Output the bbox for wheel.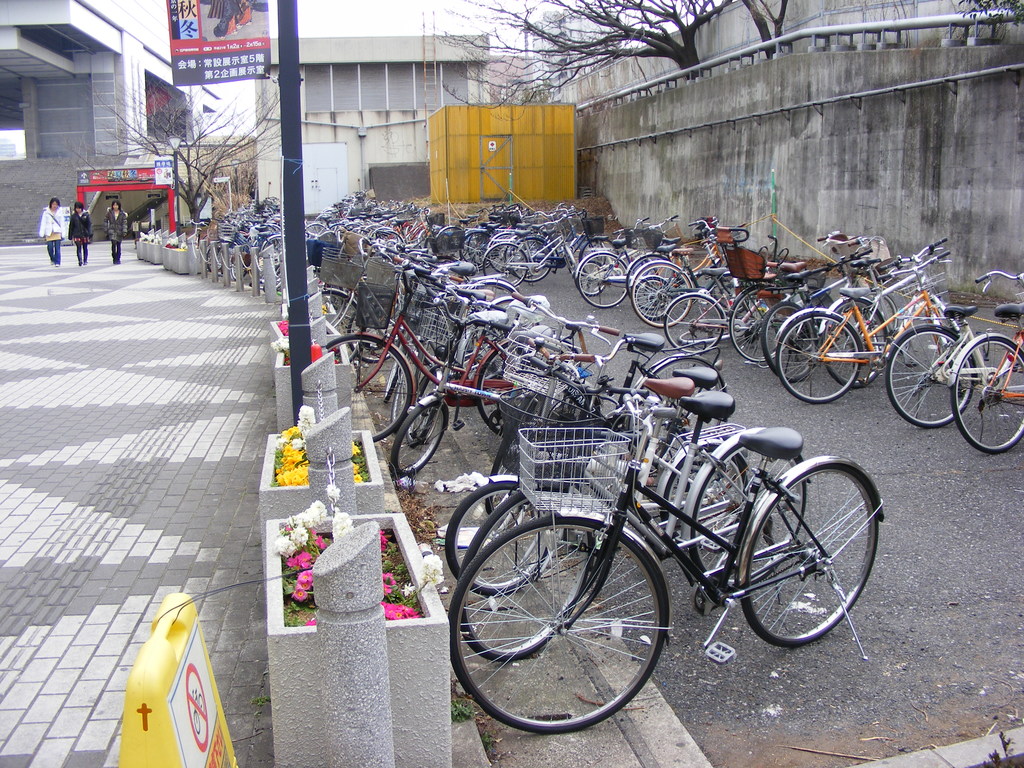
[x1=630, y1=255, x2=677, y2=310].
